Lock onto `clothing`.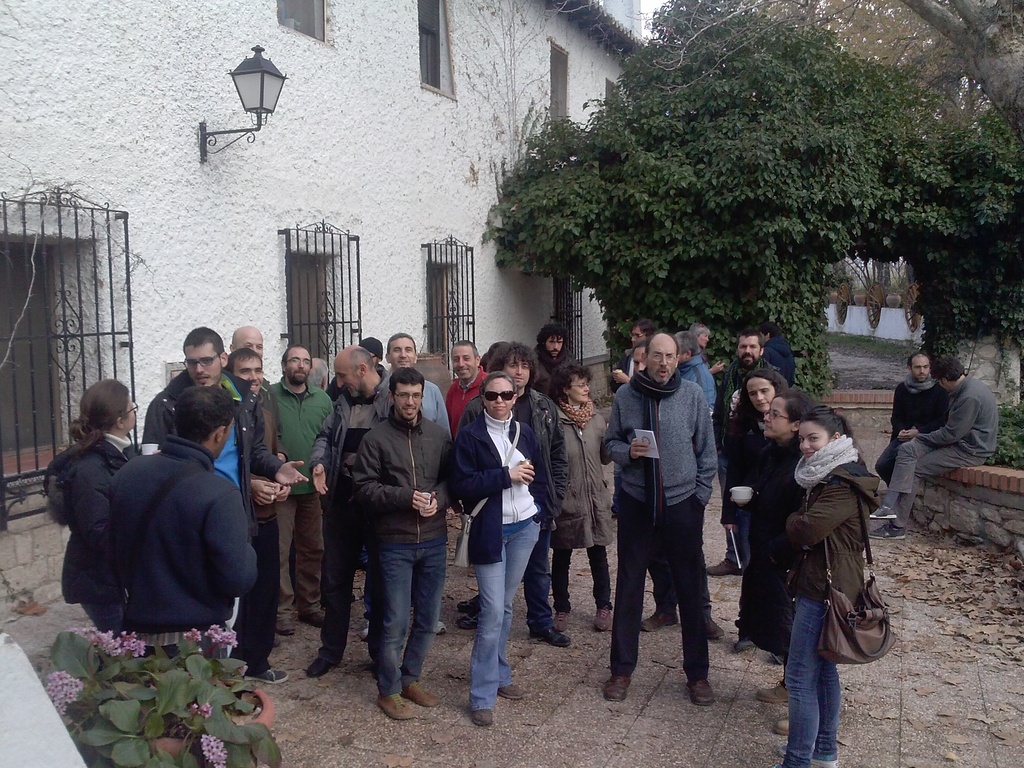
Locked: x1=366 y1=433 x2=456 y2=529.
